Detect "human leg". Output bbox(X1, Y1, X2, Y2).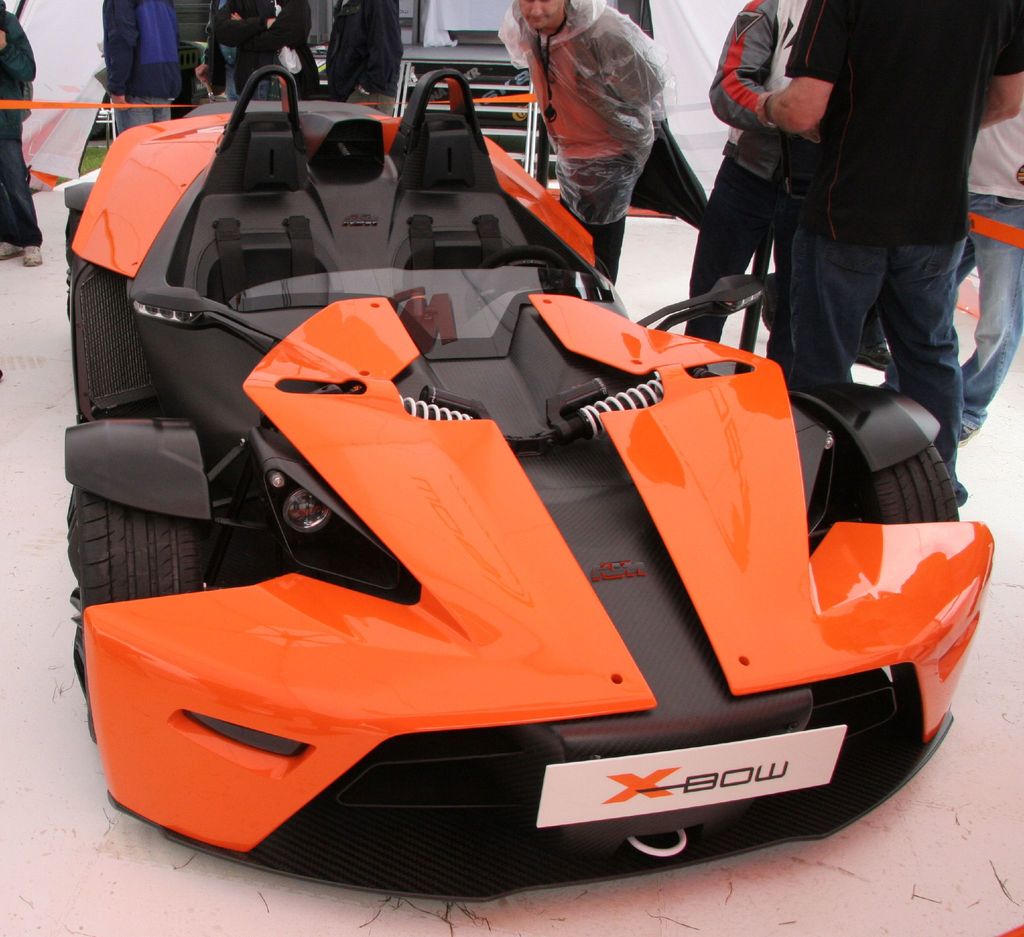
bbox(793, 233, 883, 379).
